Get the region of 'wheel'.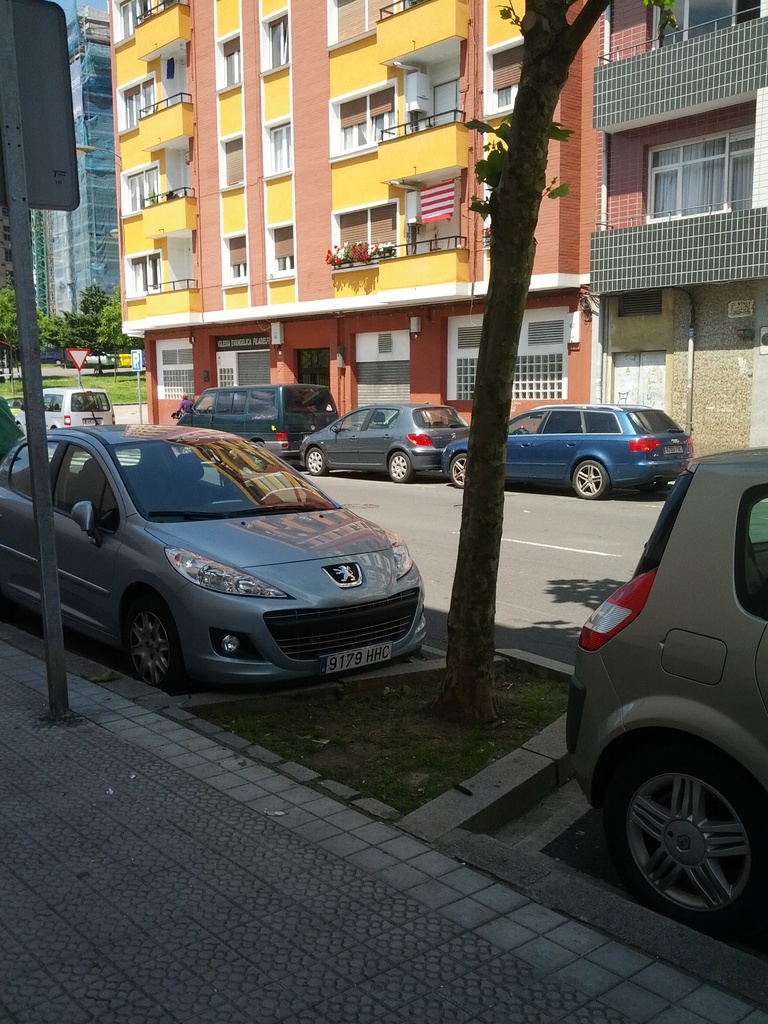
443, 452, 469, 485.
